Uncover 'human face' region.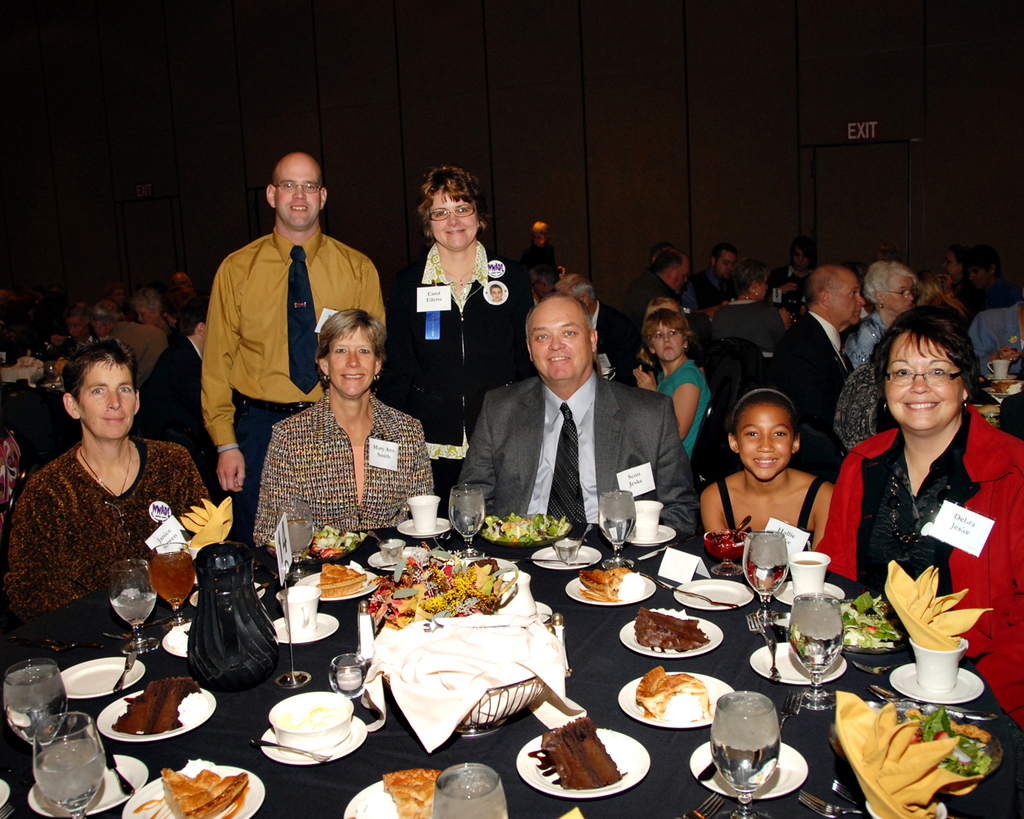
Uncovered: (69,317,88,341).
